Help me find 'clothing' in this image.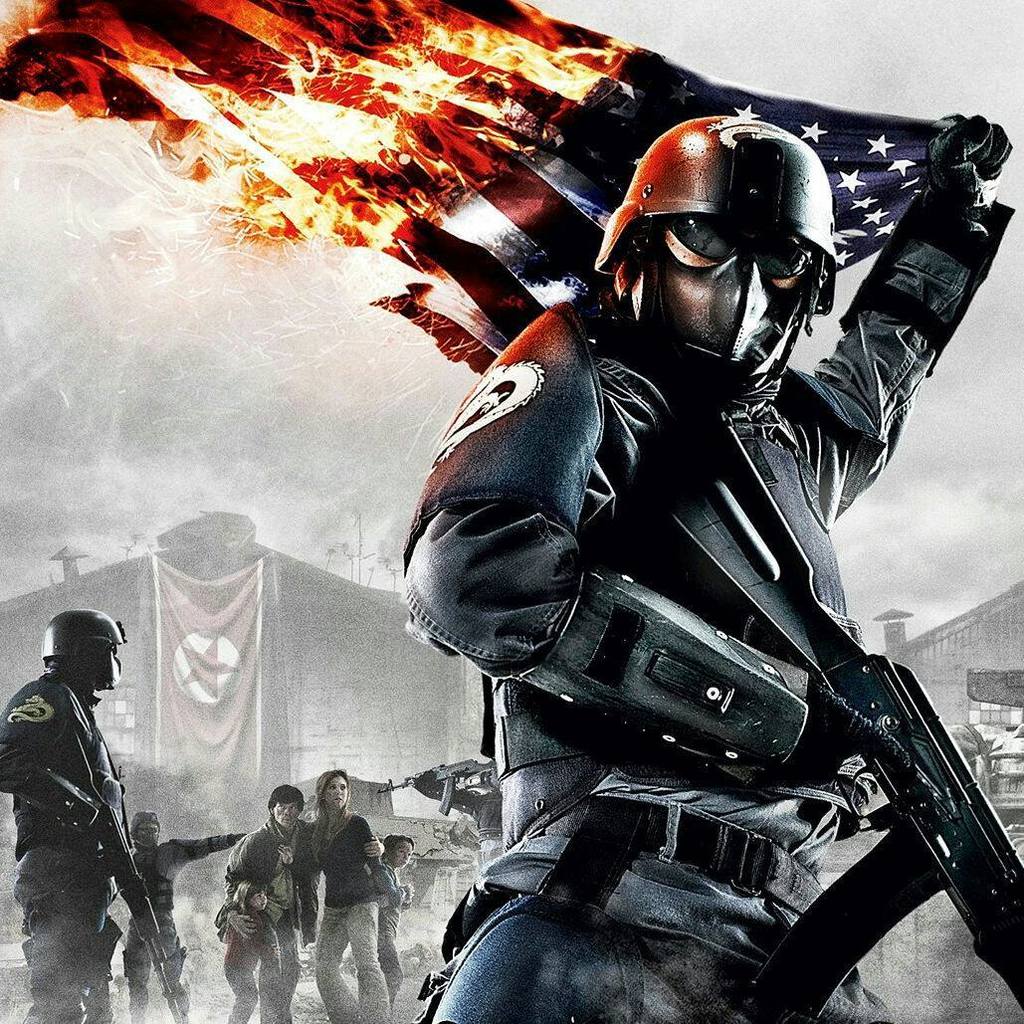
Found it: crop(381, 829, 407, 979).
